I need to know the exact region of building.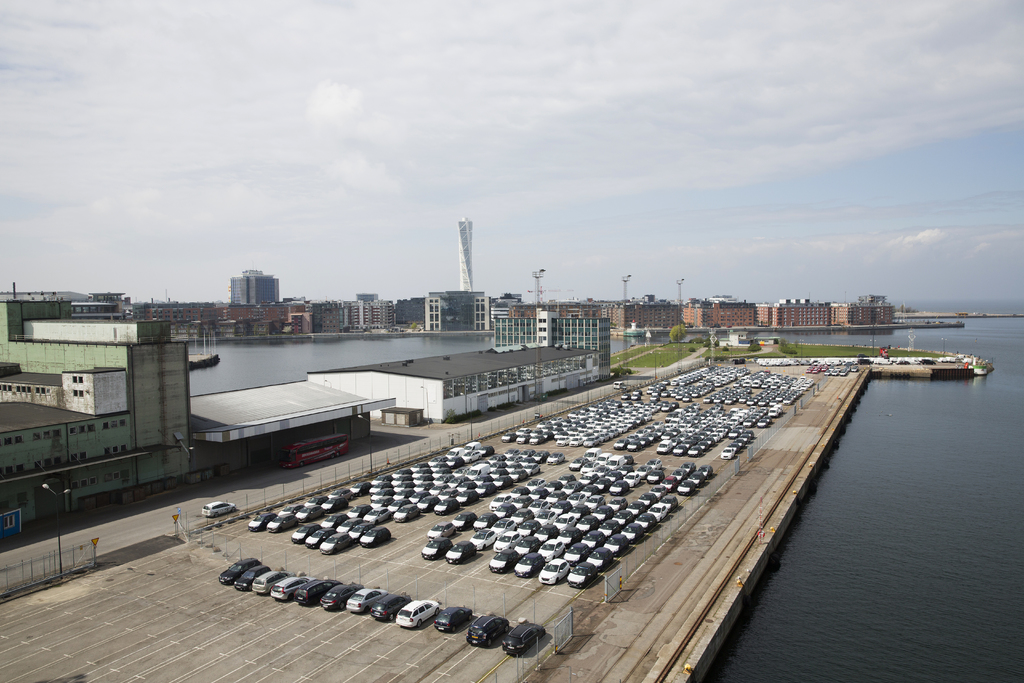
Region: (495,309,611,347).
